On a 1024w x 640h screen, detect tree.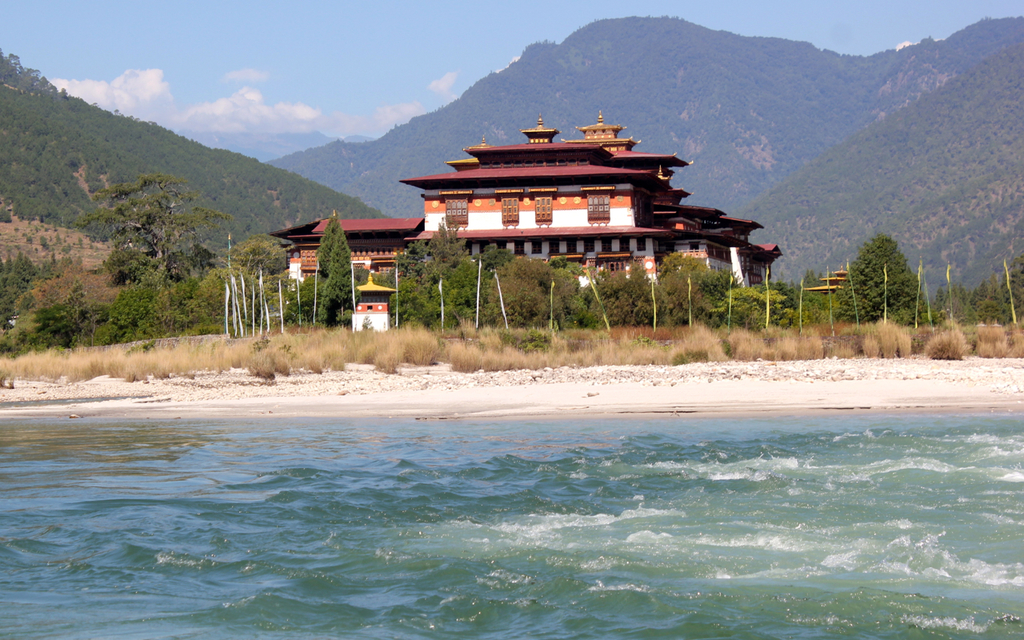
bbox=[935, 256, 1023, 330].
